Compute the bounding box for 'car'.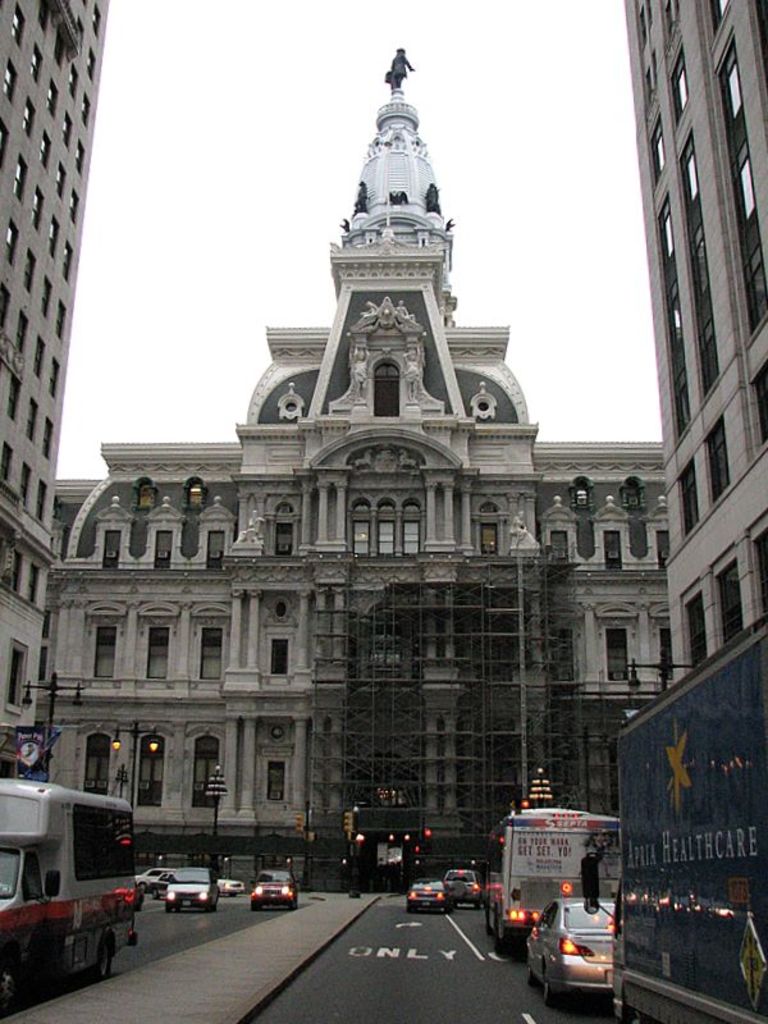
detection(133, 867, 242, 899).
